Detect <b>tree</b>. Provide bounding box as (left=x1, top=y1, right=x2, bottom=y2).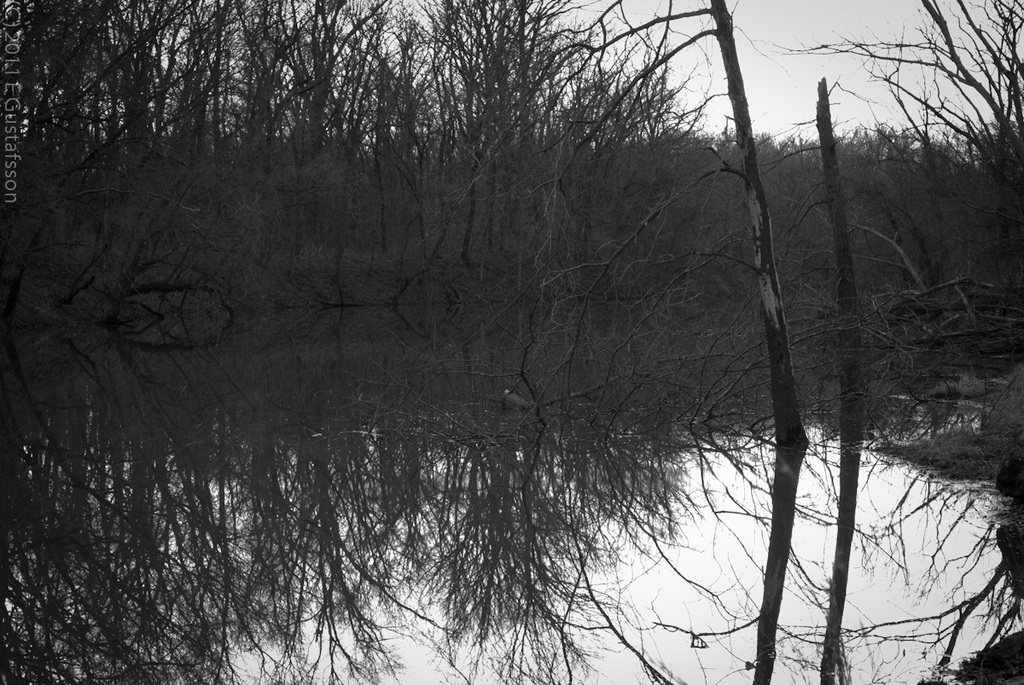
(left=491, top=0, right=814, bottom=456).
